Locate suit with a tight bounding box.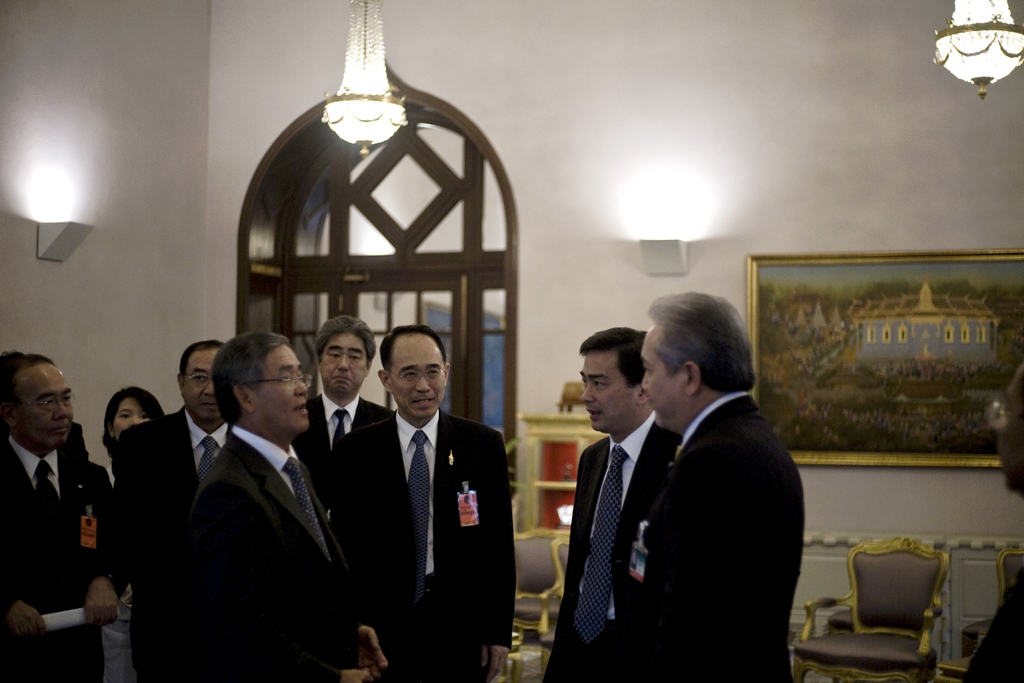
box(109, 408, 235, 682).
